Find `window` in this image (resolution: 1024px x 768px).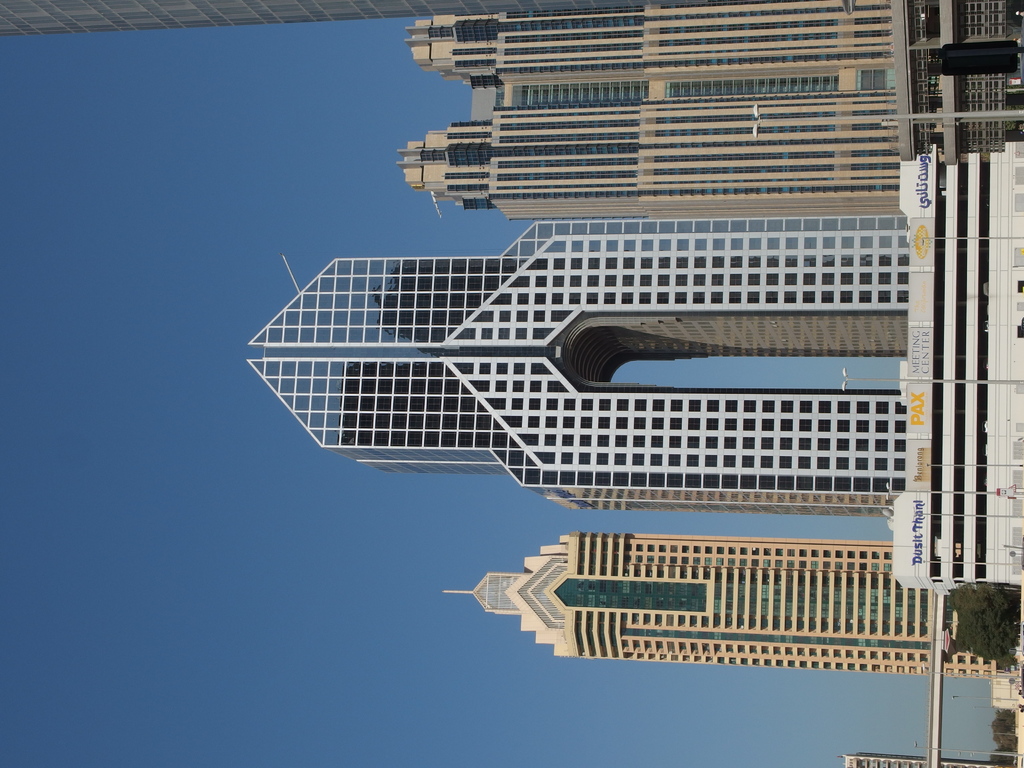
select_region(708, 399, 719, 412).
